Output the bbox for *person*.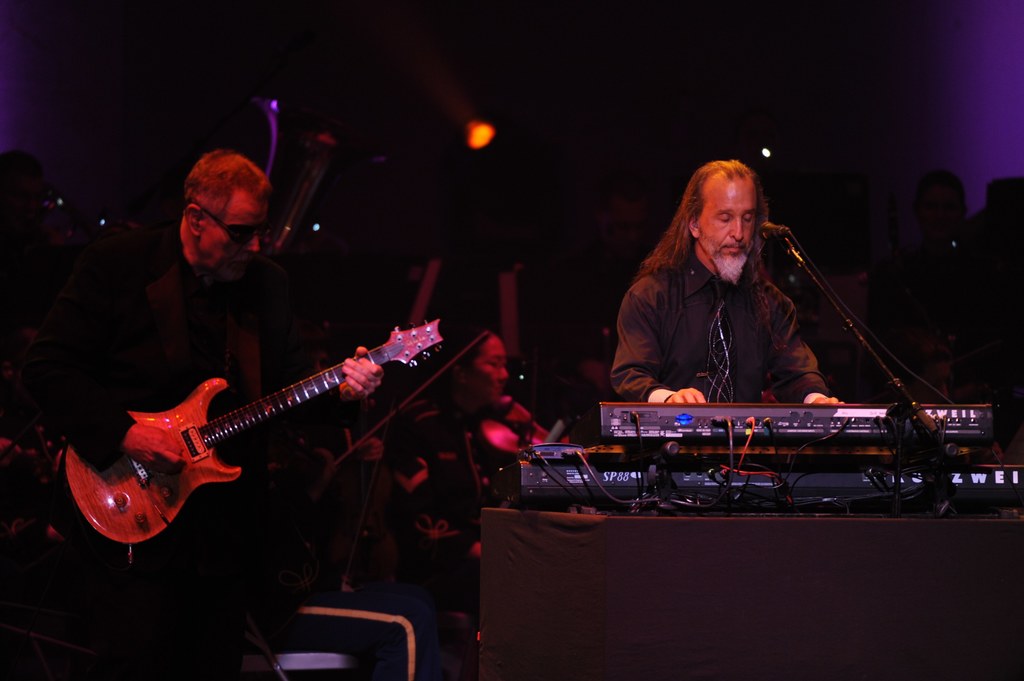
x1=28, y1=154, x2=393, y2=680.
